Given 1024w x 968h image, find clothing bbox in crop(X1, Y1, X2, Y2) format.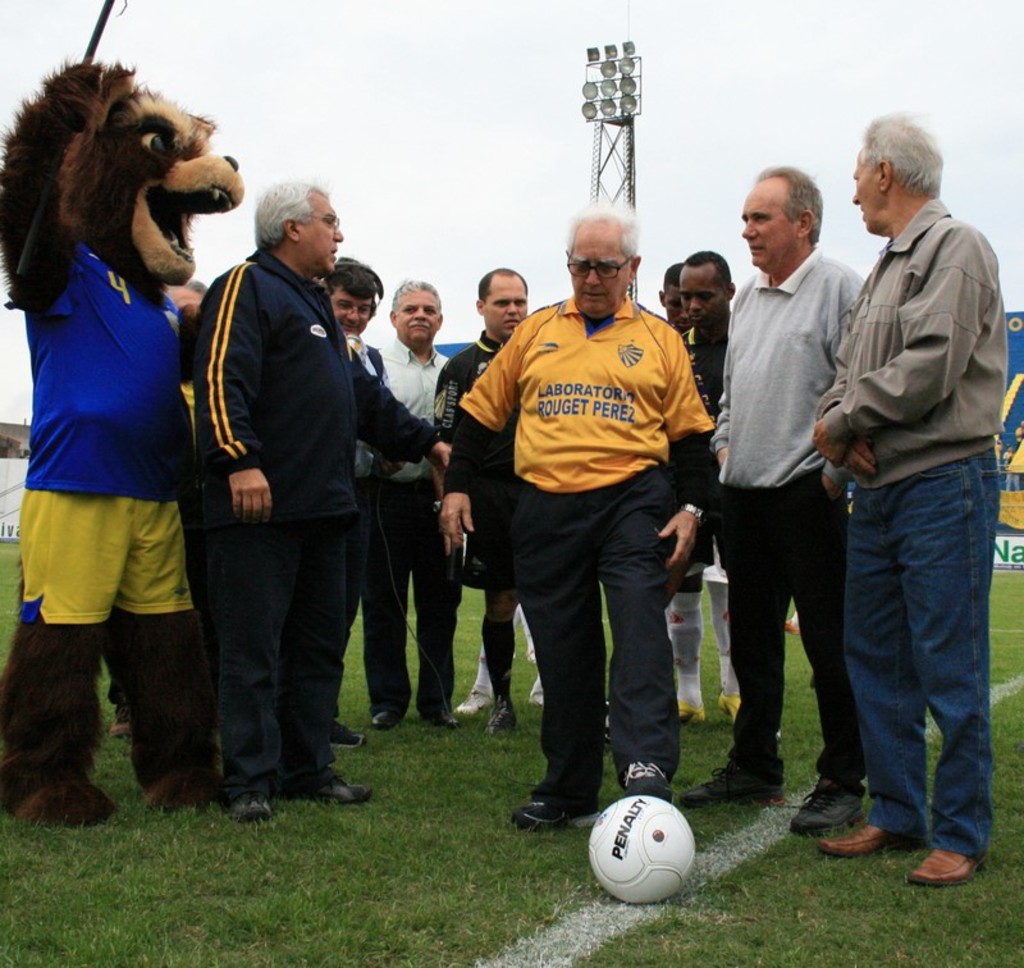
crop(196, 520, 361, 798).
